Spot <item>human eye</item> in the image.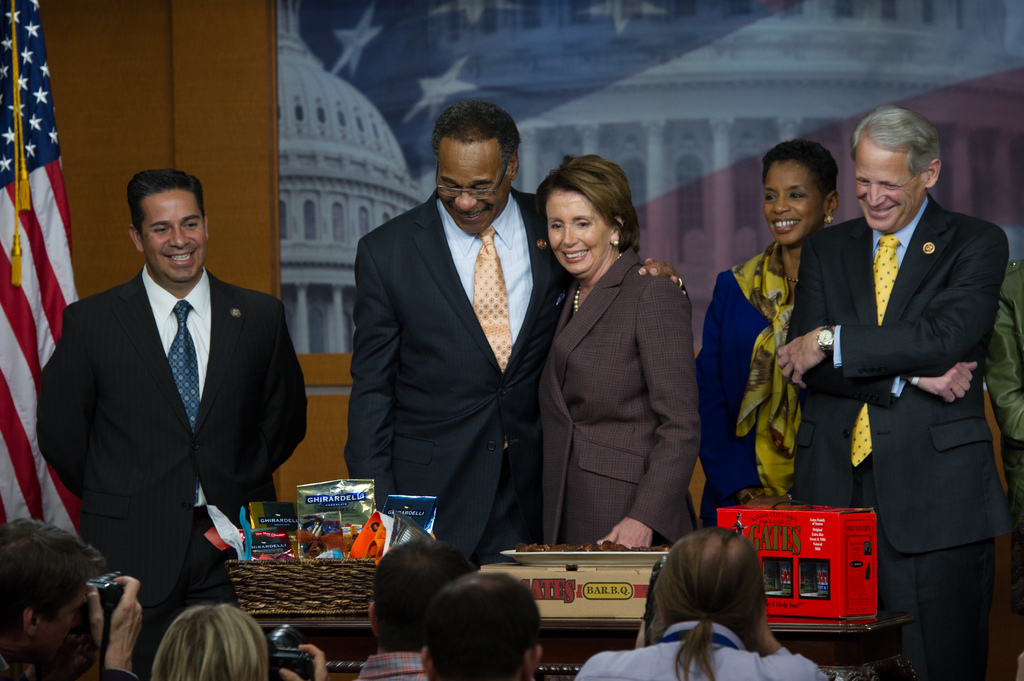
<item>human eye</item> found at <region>150, 222, 168, 235</region>.
